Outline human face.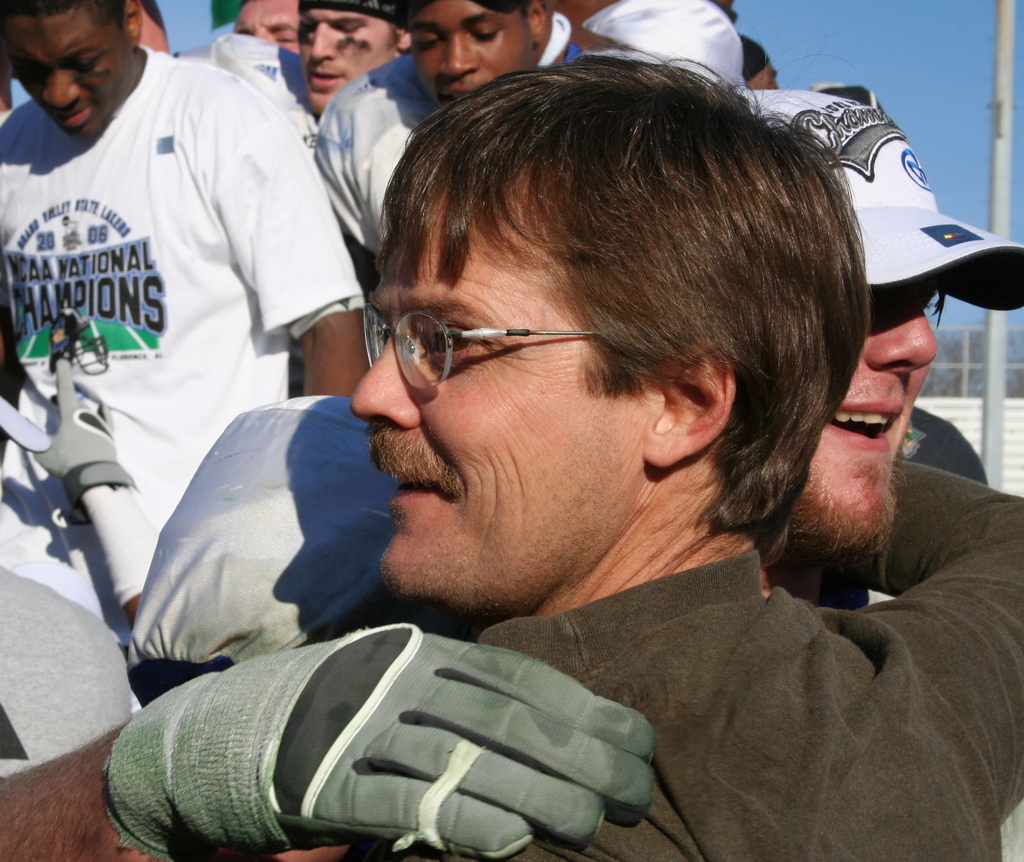
Outline: {"x1": 293, "y1": 8, "x2": 397, "y2": 119}.
